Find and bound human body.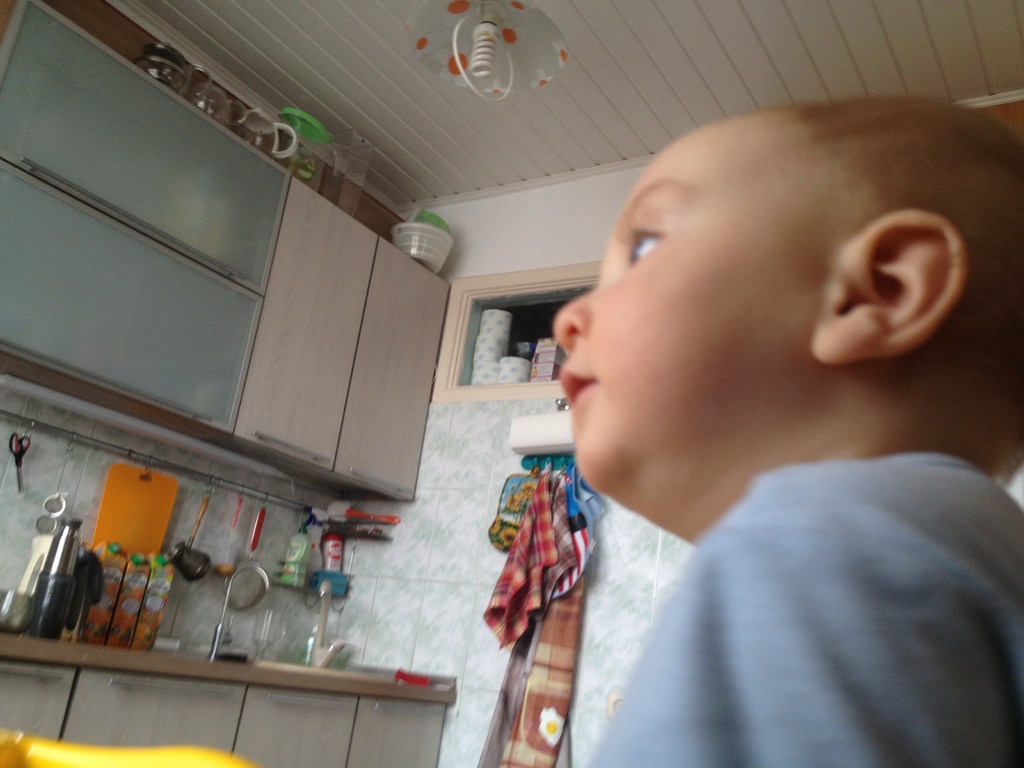
Bound: {"left": 452, "top": 127, "right": 1023, "bottom": 744}.
